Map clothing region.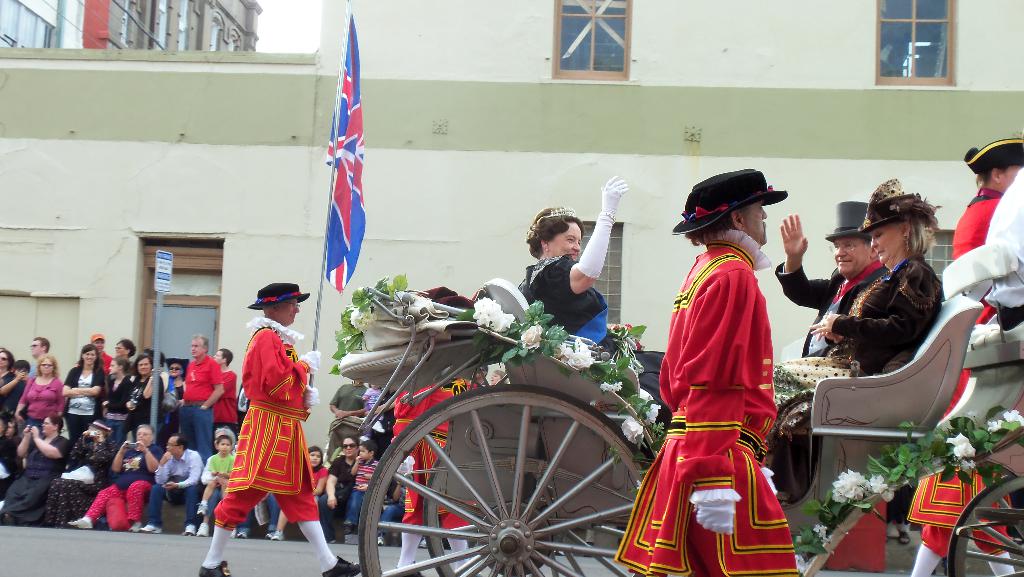
Mapped to <box>19,373,68,439</box>.
